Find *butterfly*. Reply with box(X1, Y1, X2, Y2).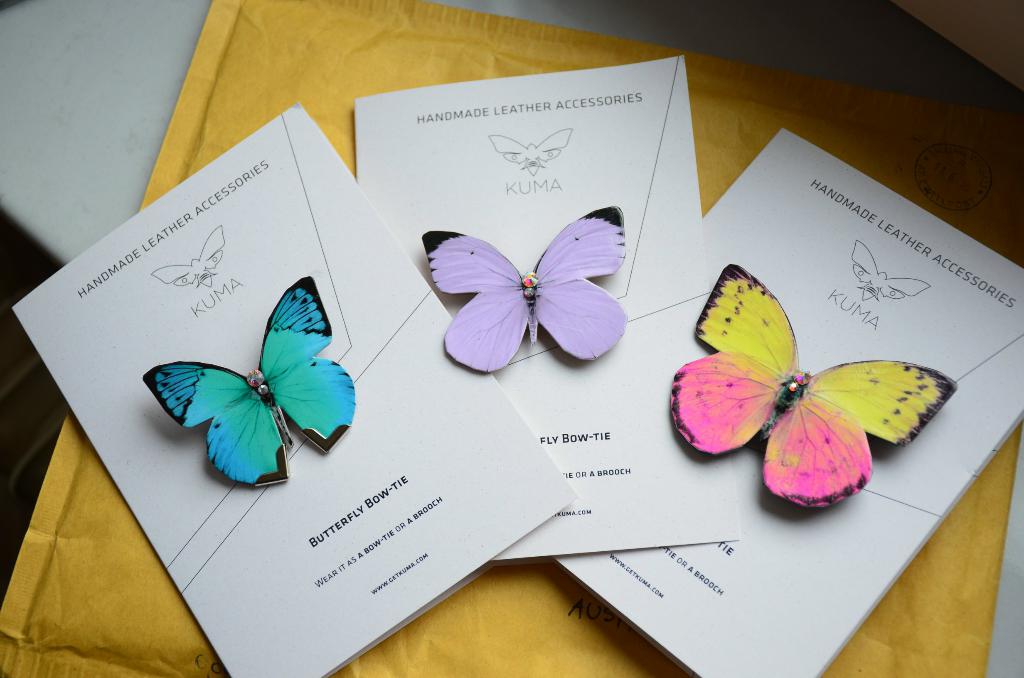
box(668, 257, 961, 516).
